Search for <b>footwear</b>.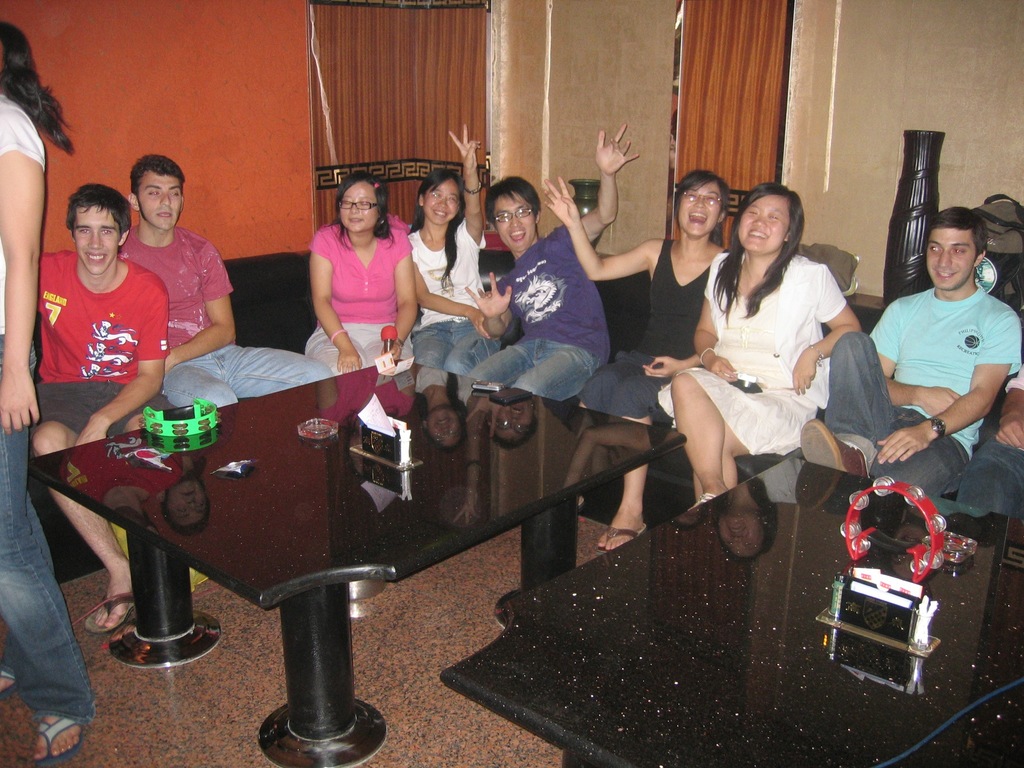
Found at 0 653 28 713.
